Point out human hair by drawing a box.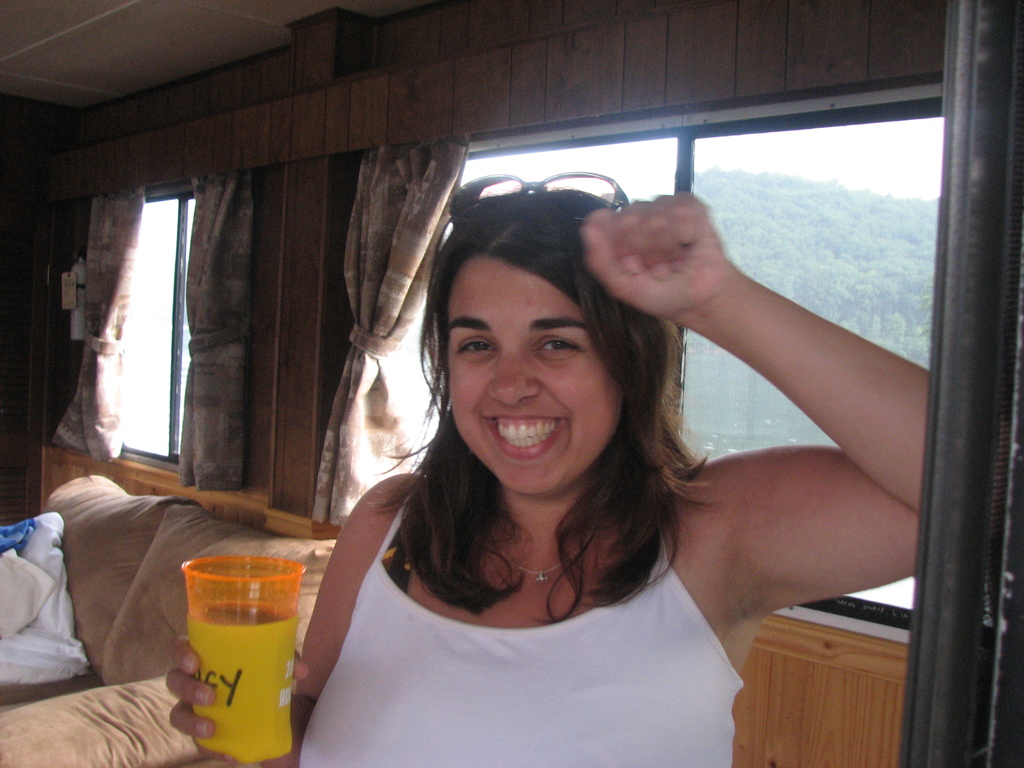
<bbox>412, 180, 689, 607</bbox>.
